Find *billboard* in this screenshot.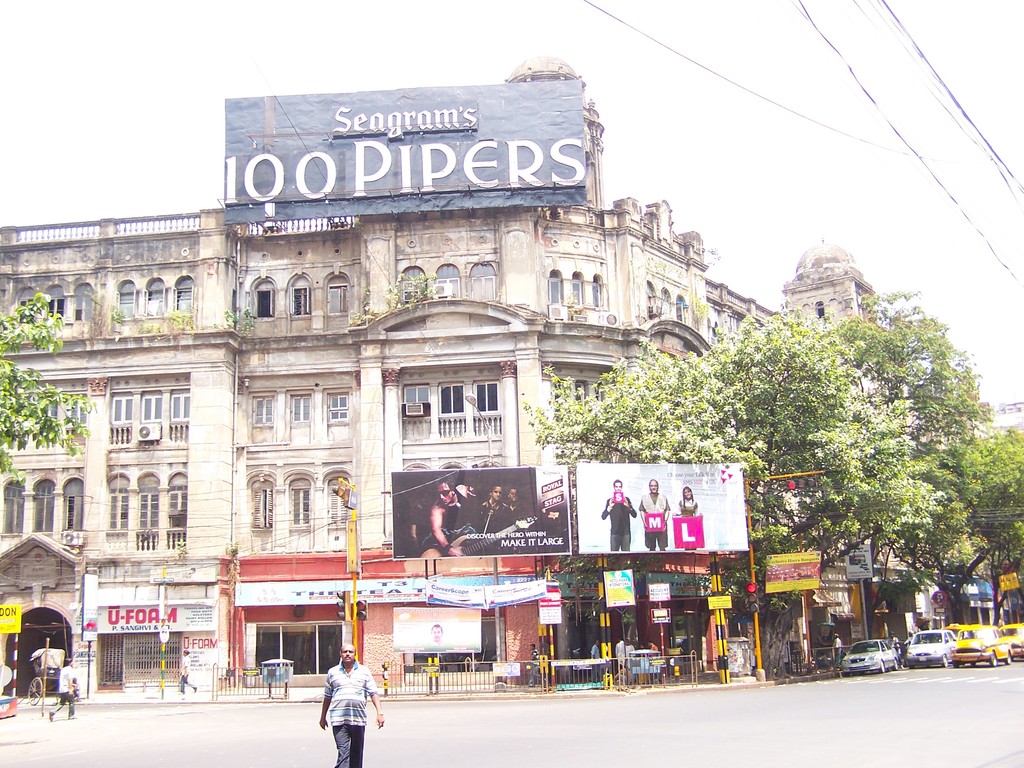
The bounding box for *billboard* is {"left": 0, "top": 600, "right": 19, "bottom": 633}.
